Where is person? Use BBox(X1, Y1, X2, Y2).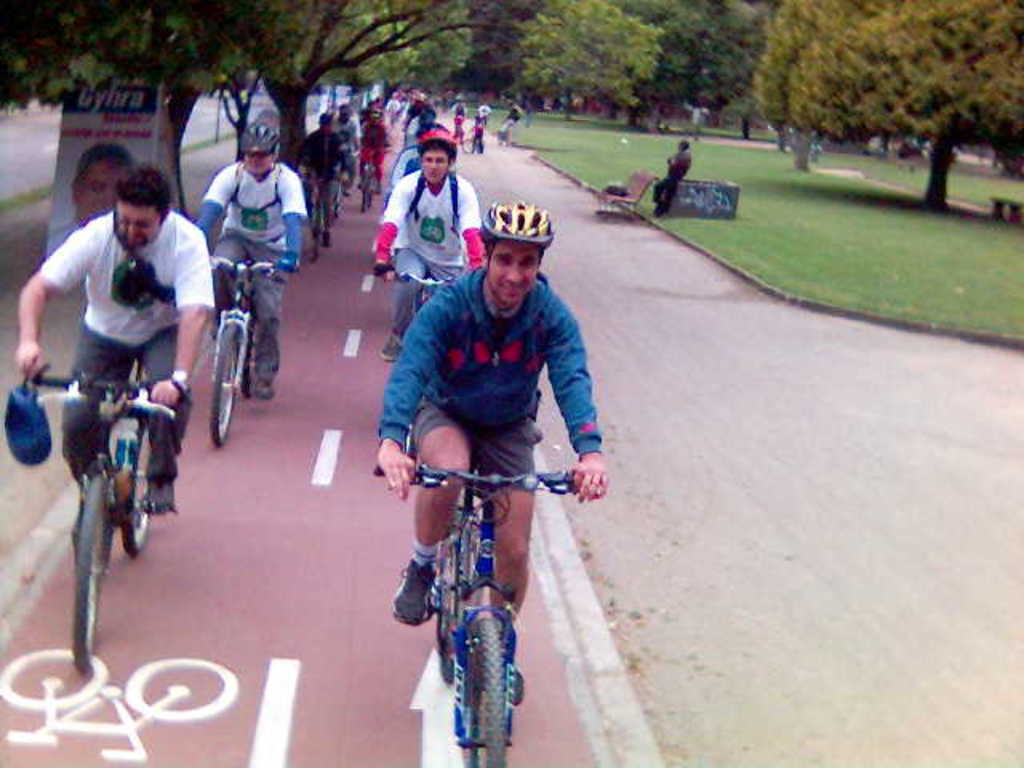
BBox(491, 98, 522, 142).
